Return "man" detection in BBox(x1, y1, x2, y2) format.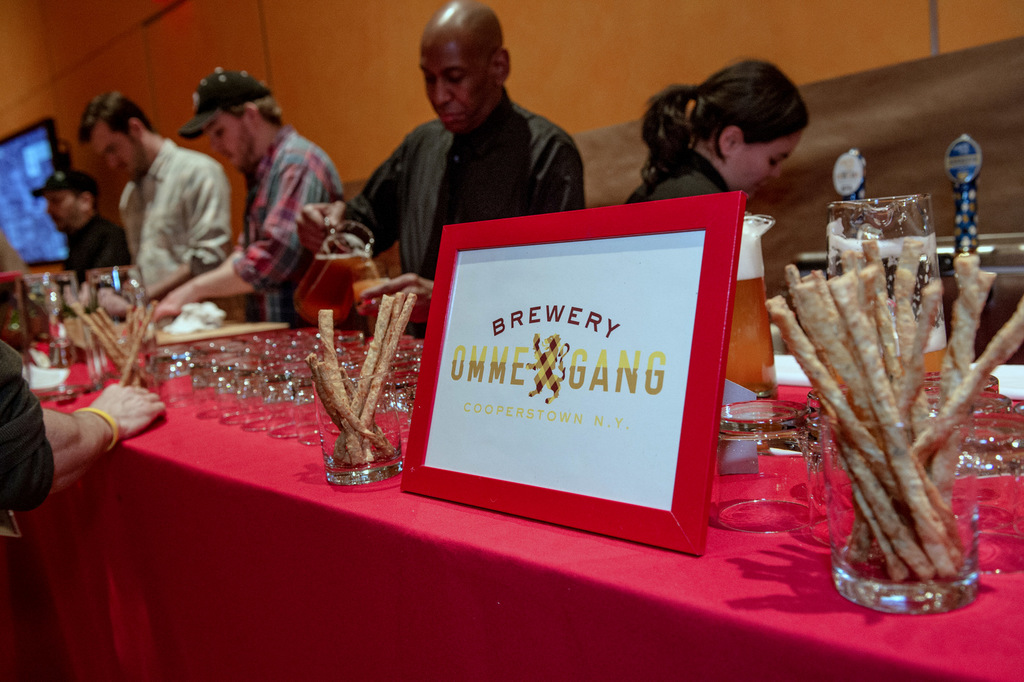
BBox(33, 170, 131, 289).
